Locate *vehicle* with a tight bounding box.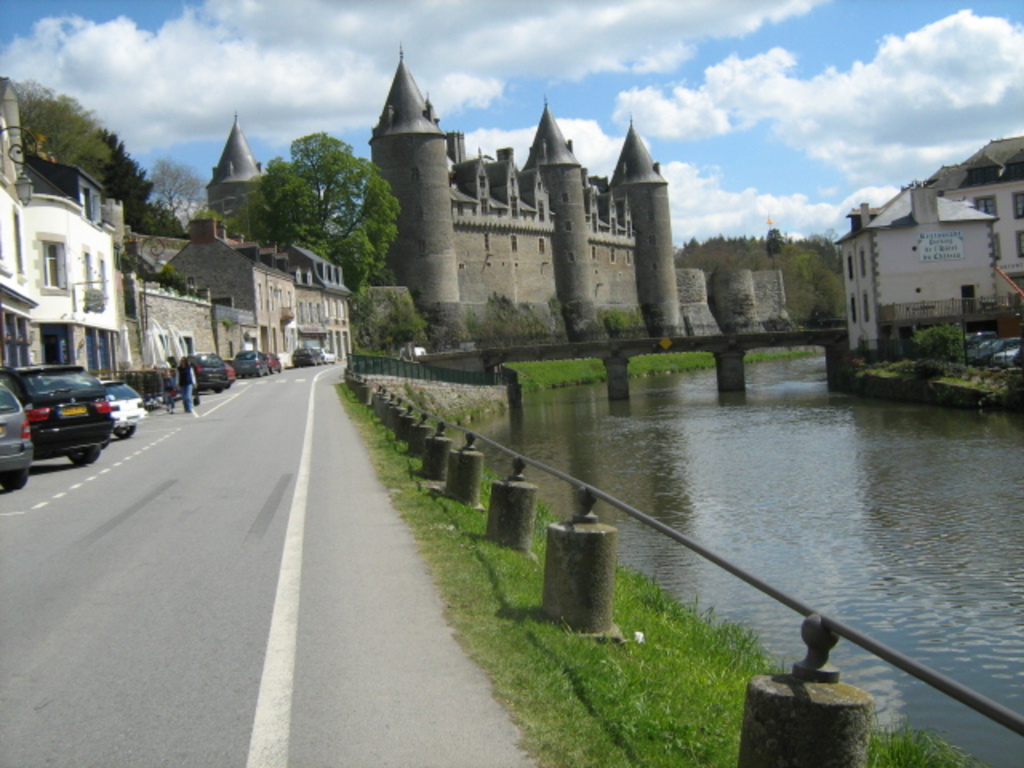
[986, 261, 1019, 315].
